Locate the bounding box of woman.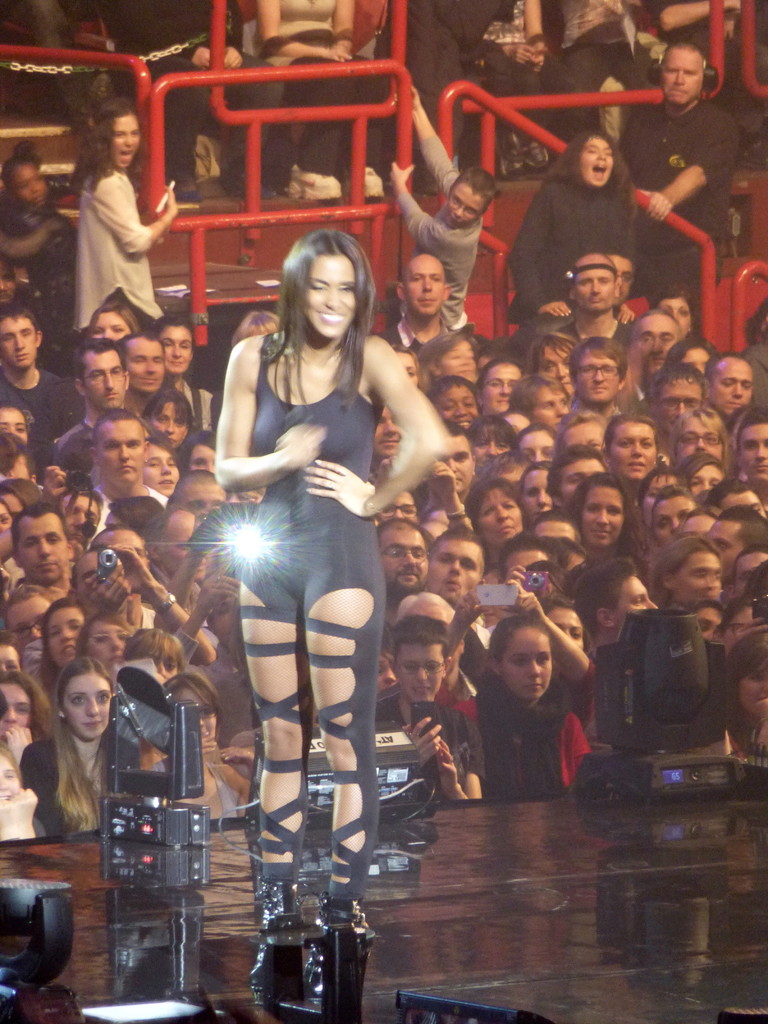
Bounding box: 518, 323, 580, 400.
